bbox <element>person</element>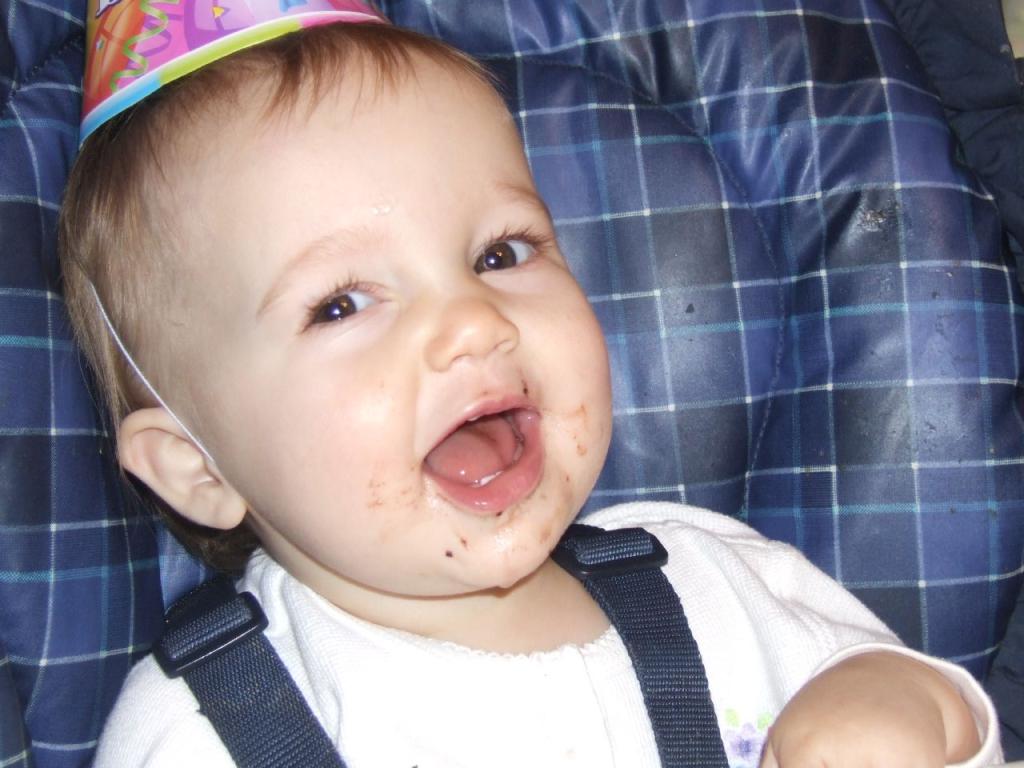
58:10:1010:767
